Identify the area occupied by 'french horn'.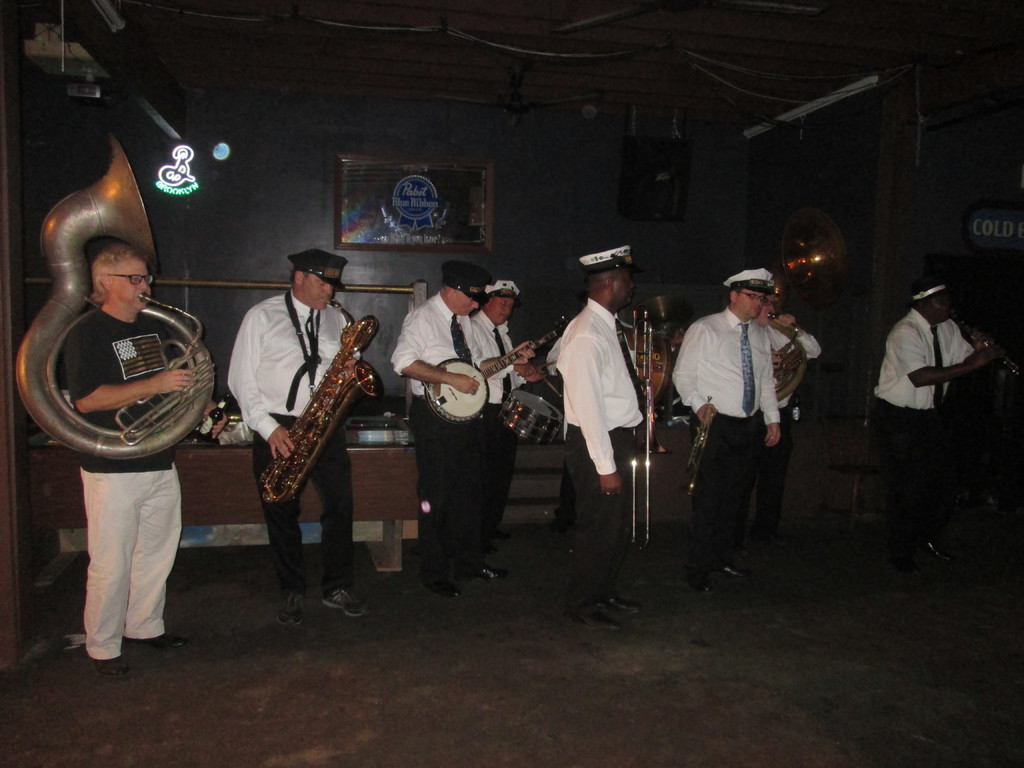
Area: [x1=627, y1=305, x2=658, y2=545].
